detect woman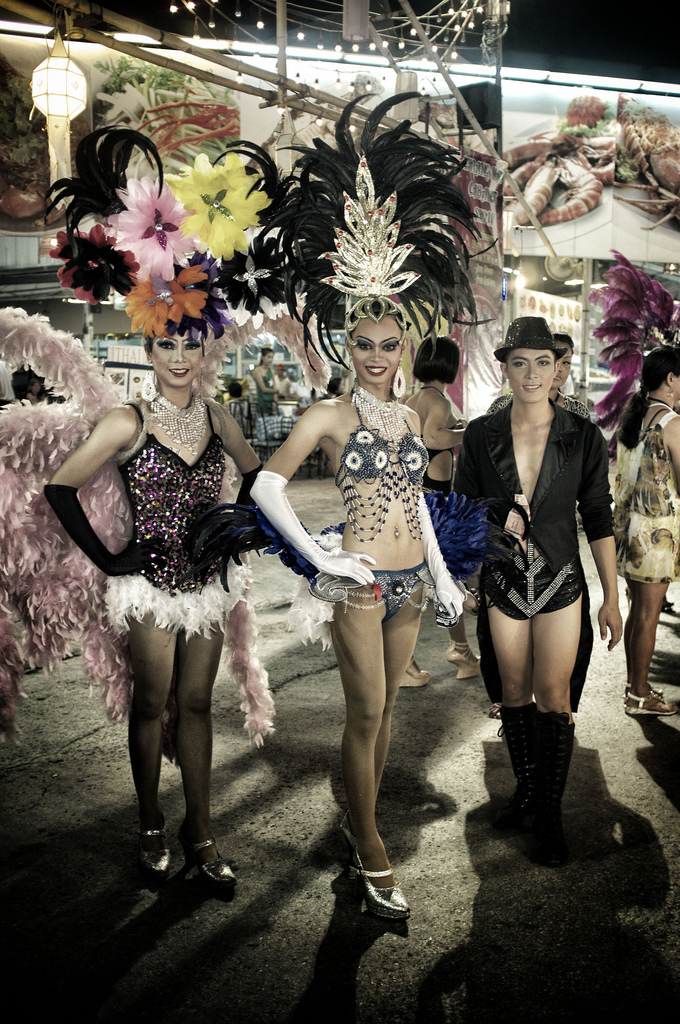
(44,311,267,887)
